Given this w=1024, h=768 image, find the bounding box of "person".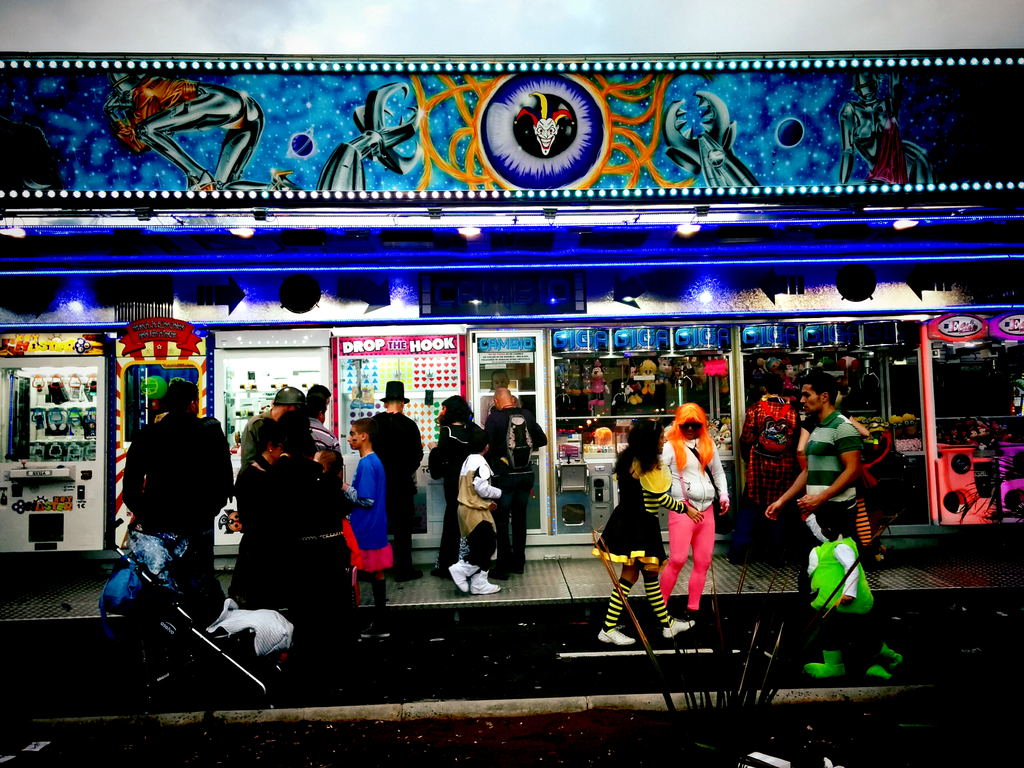
[344, 417, 399, 620].
